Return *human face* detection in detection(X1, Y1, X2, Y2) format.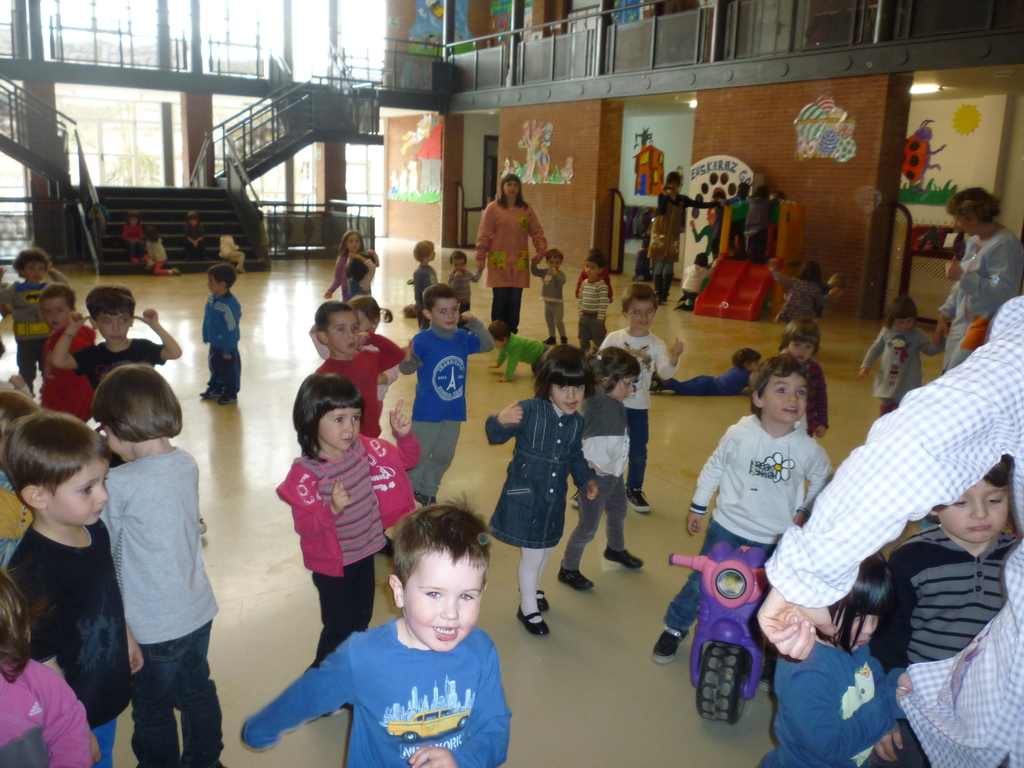
detection(625, 299, 655, 330).
